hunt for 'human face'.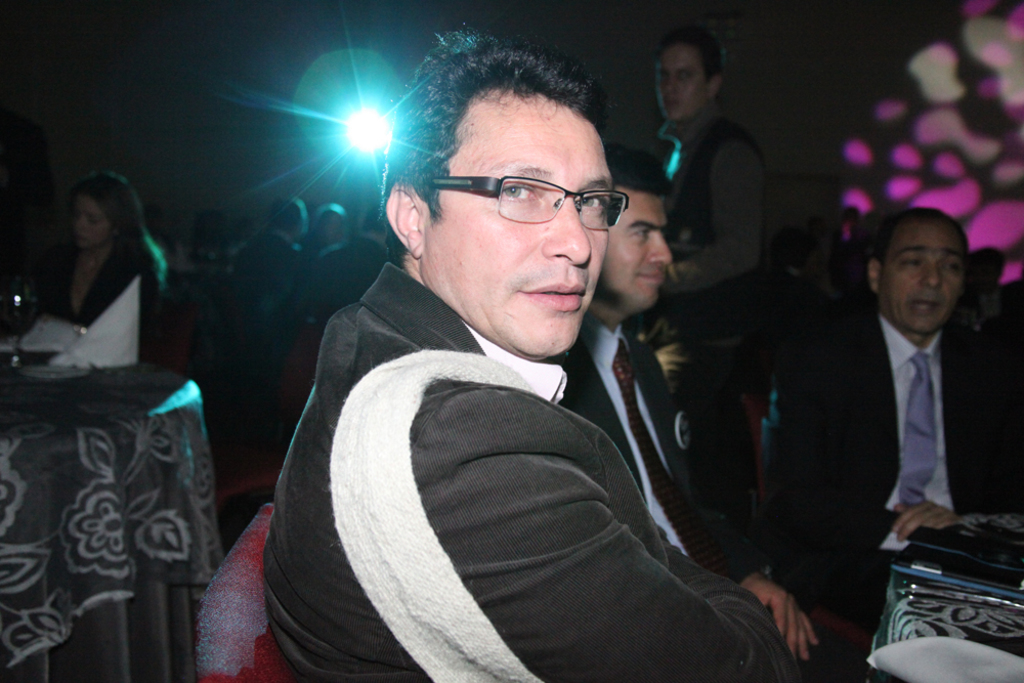
Hunted down at left=327, top=217, right=344, bottom=248.
